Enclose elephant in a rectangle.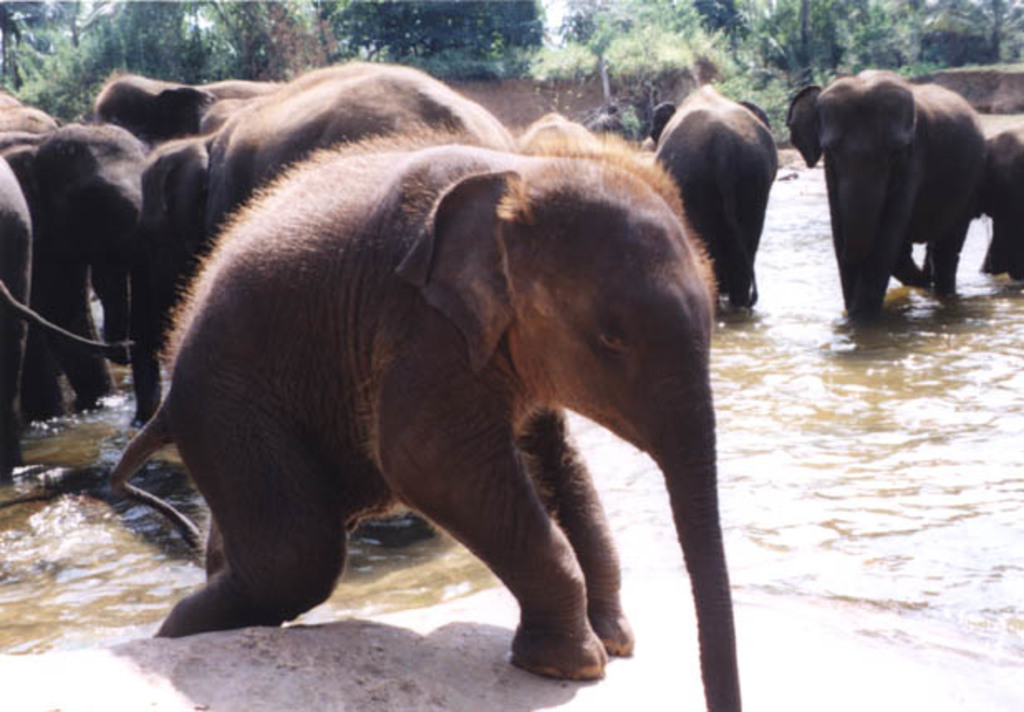
(119, 63, 519, 435).
